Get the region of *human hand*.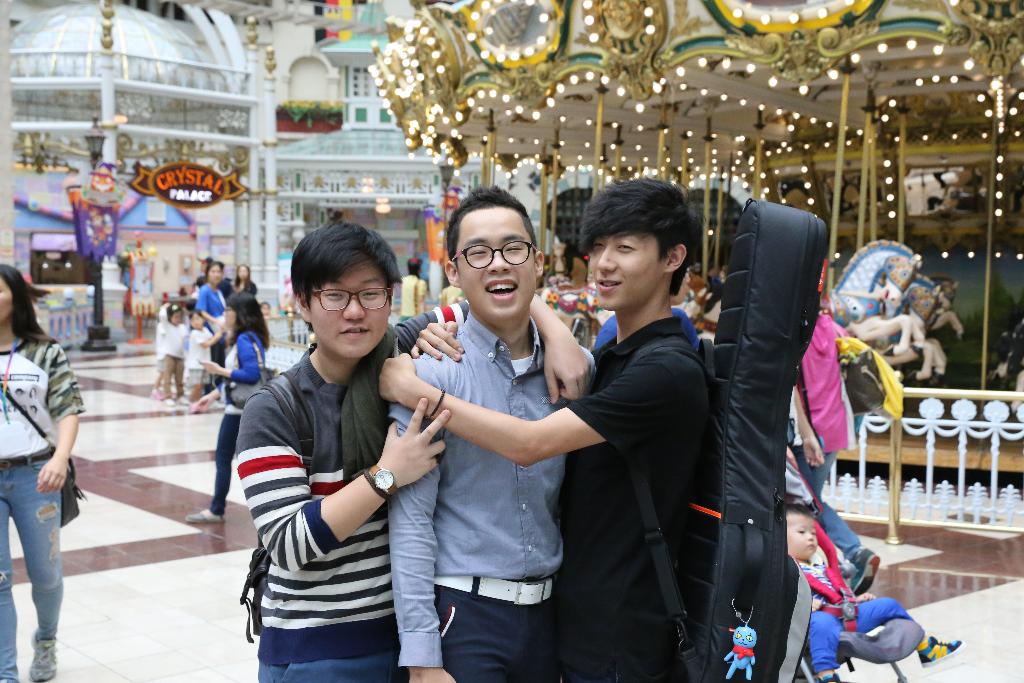
{"left": 35, "top": 456, "right": 68, "bottom": 495}.
